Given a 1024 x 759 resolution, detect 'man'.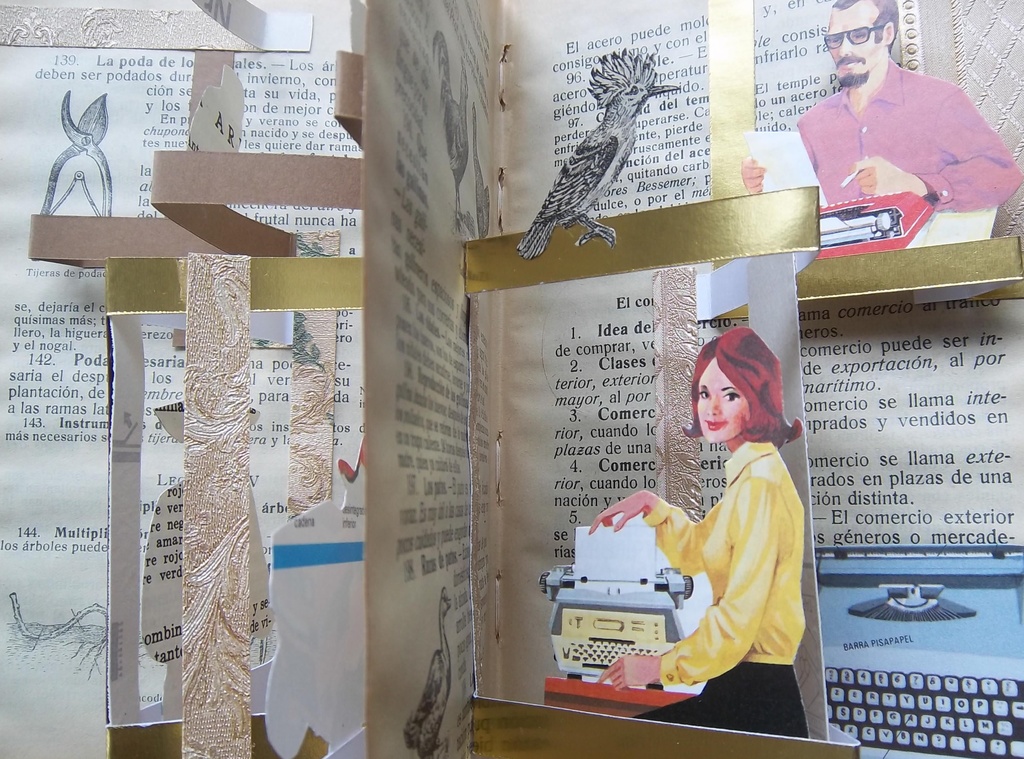
[x1=783, y1=24, x2=1014, y2=236].
